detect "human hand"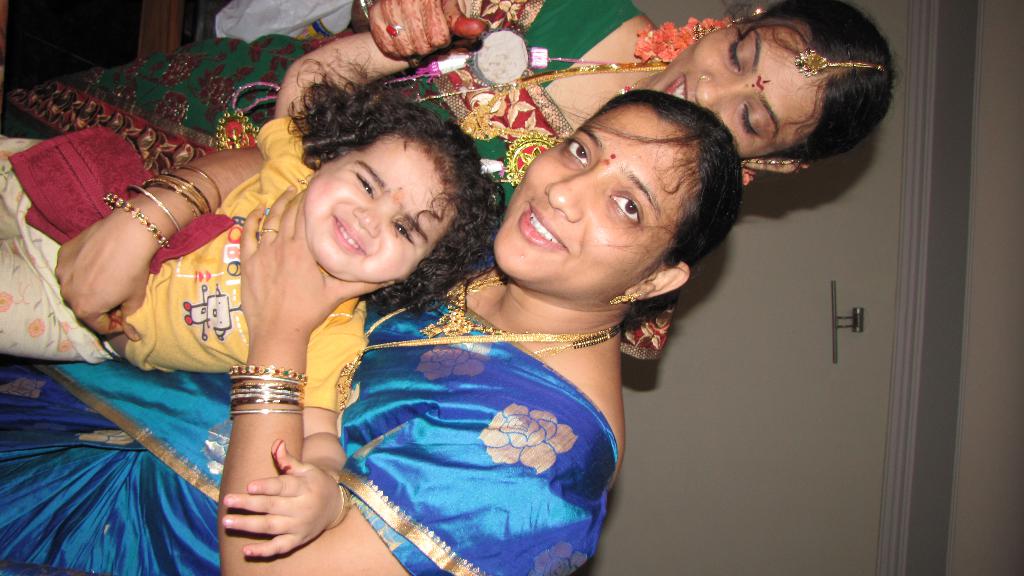
(218, 435, 343, 559)
